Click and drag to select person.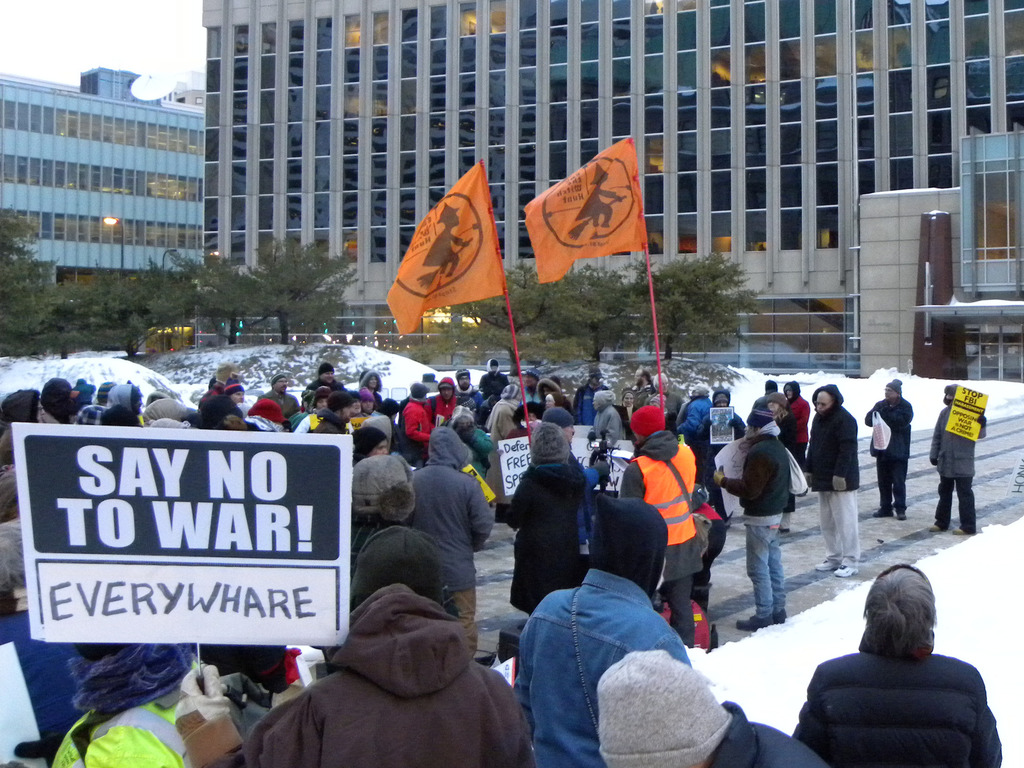
Selection: select_region(625, 395, 668, 443).
